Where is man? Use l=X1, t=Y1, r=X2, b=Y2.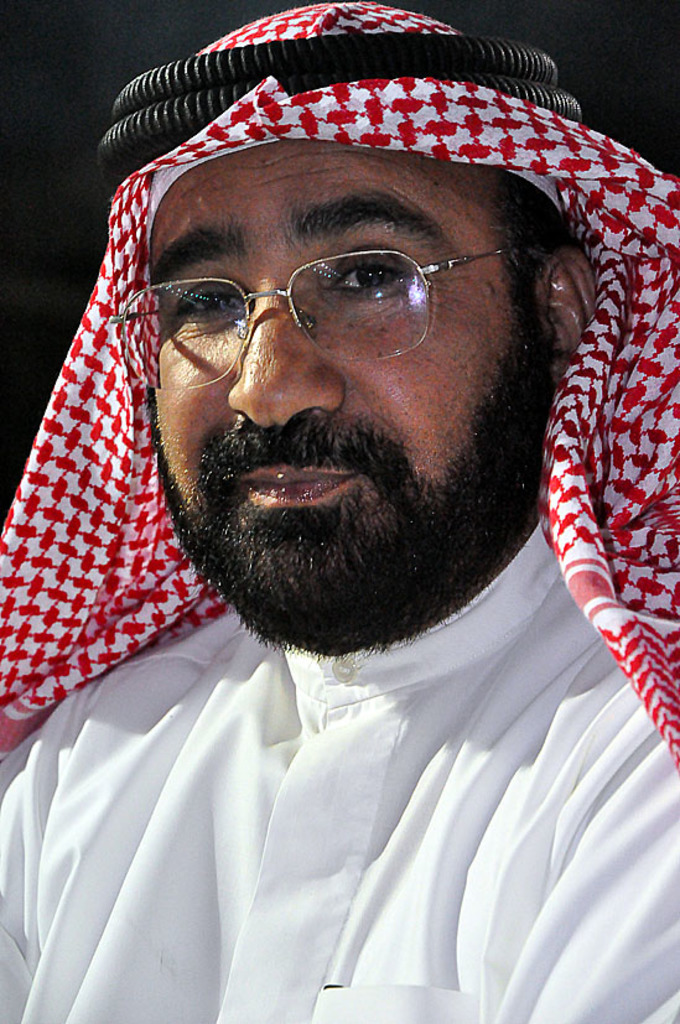
l=0, t=10, r=679, b=958.
